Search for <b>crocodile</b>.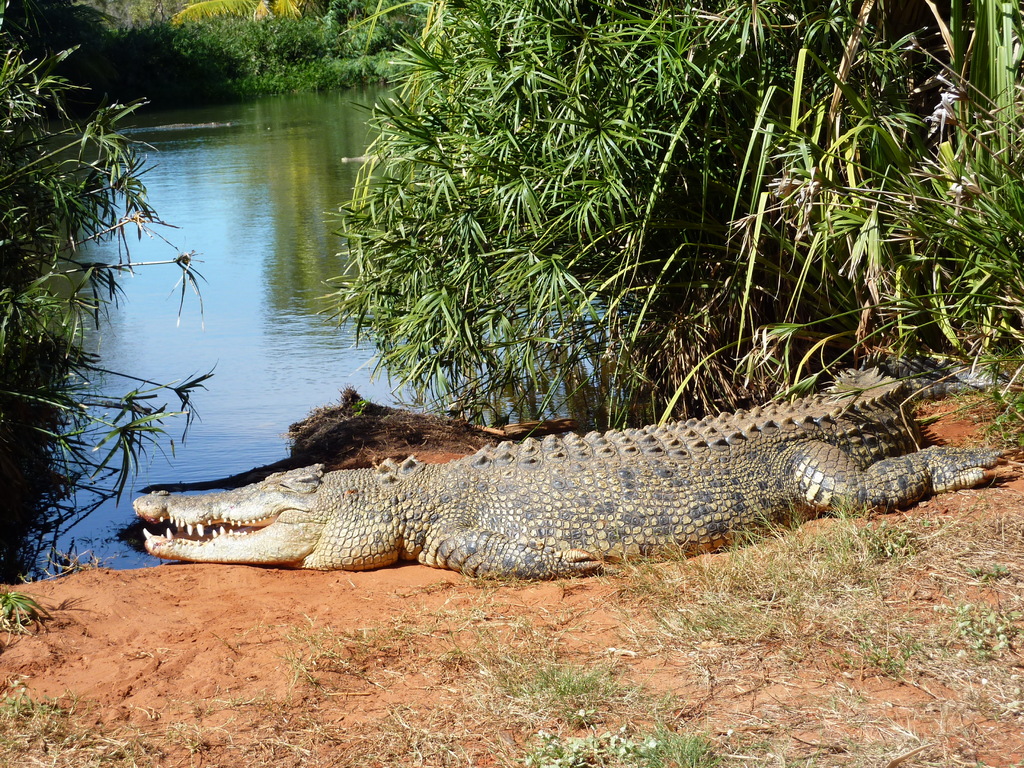
Found at x1=129 y1=353 x2=1012 y2=585.
